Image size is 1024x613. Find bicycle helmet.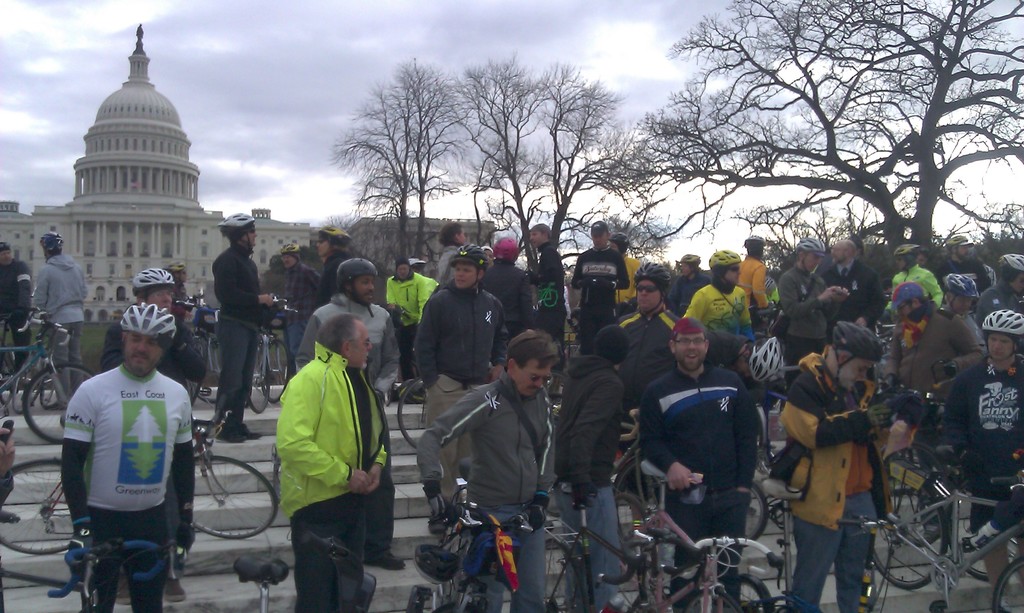
945:273:973:300.
